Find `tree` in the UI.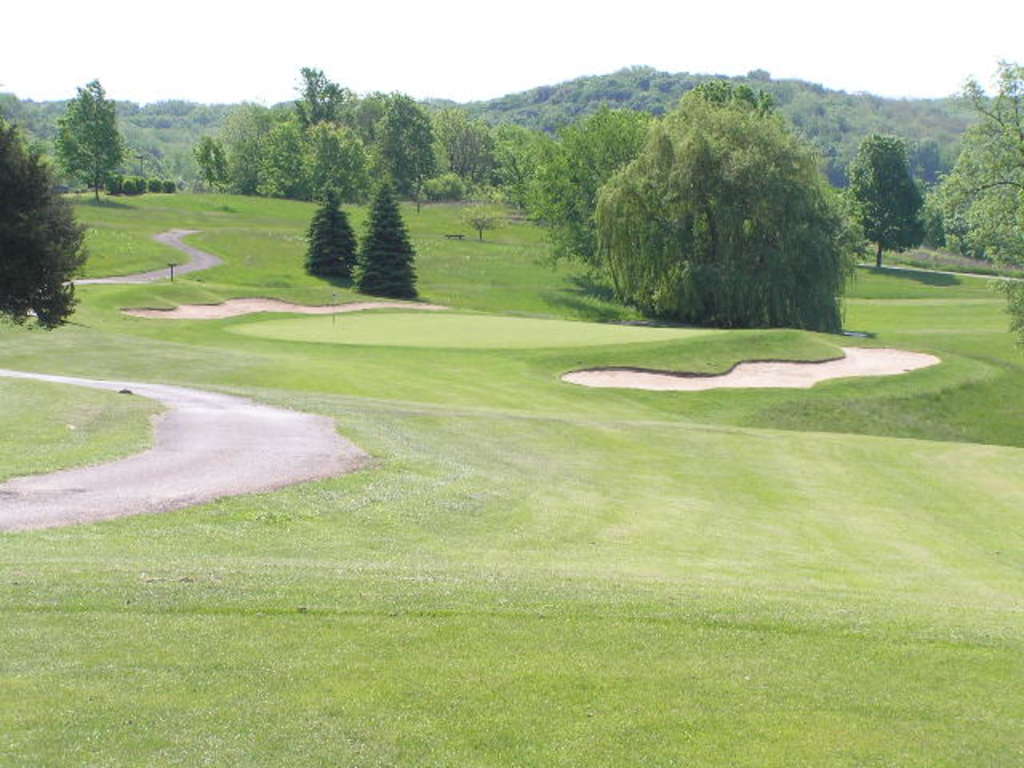
UI element at rect(538, 101, 669, 285).
